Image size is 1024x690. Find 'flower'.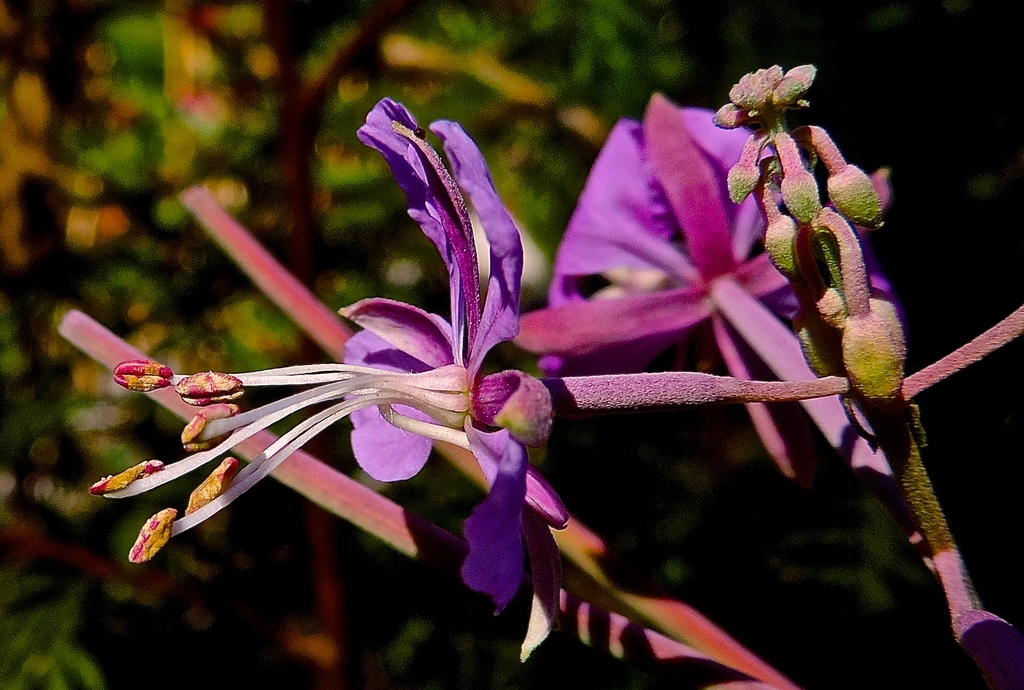
87, 233, 552, 568.
